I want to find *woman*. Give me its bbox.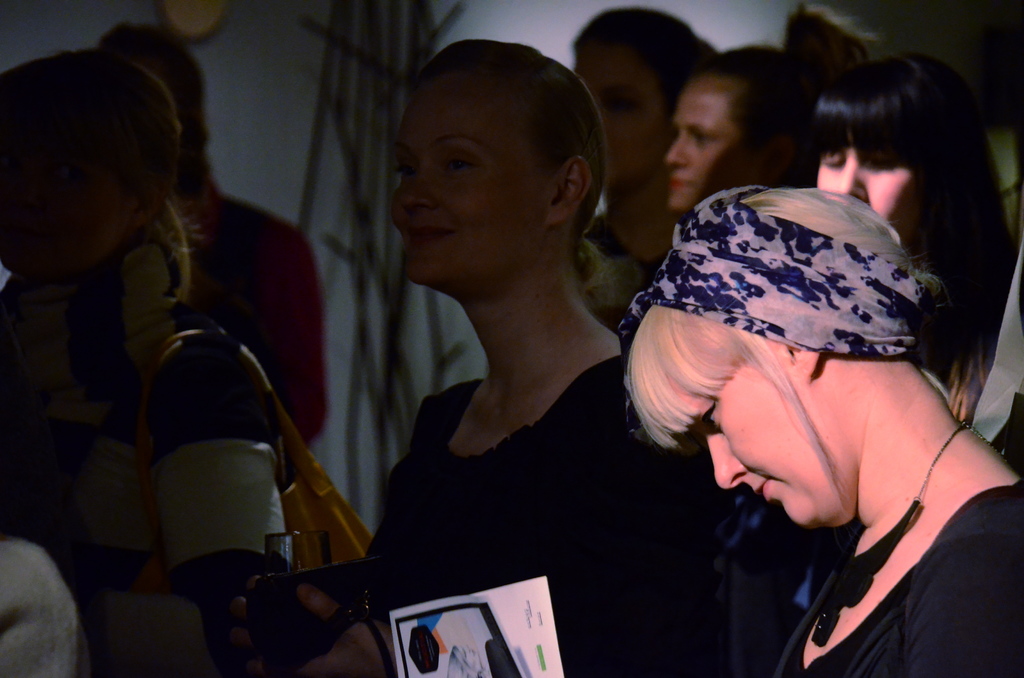
[x1=573, y1=0, x2=715, y2=294].
